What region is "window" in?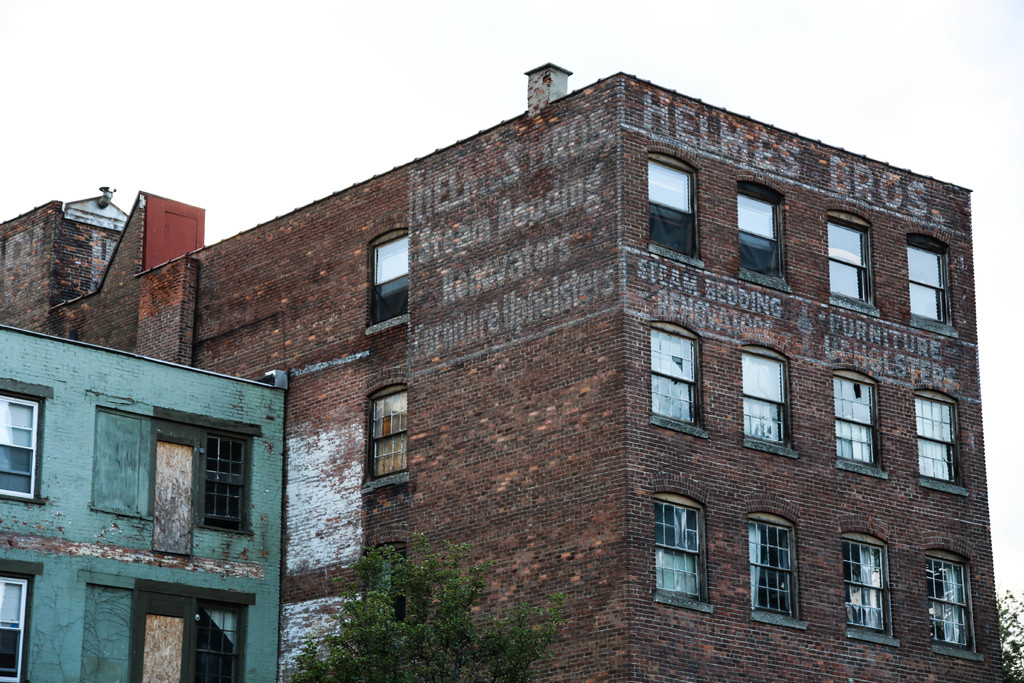
[left=649, top=493, right=710, bottom=609].
